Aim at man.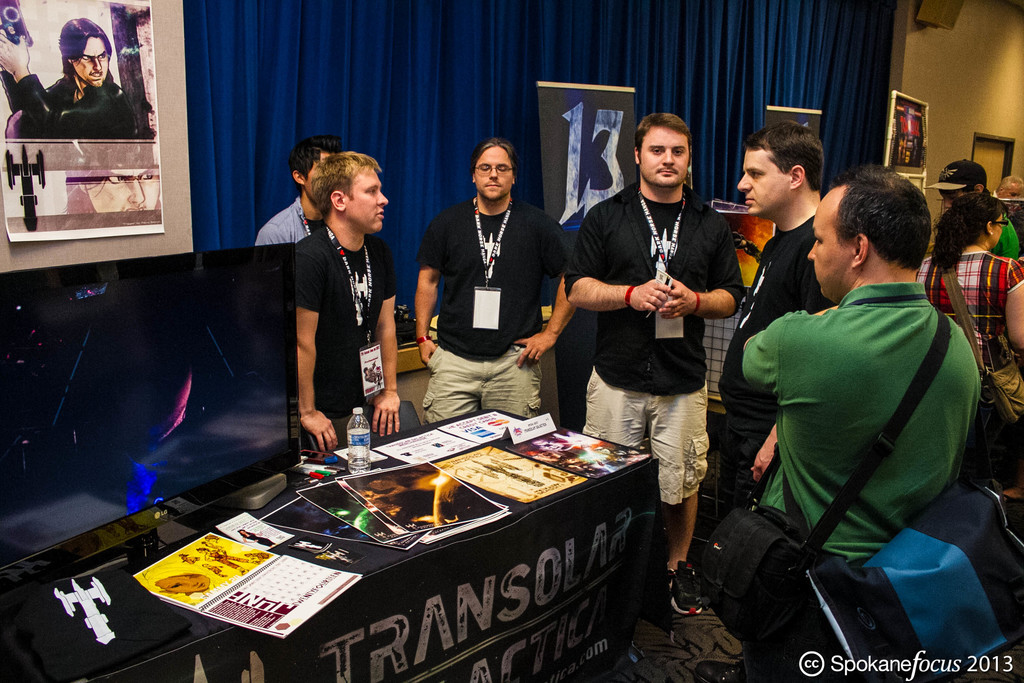
Aimed at [x1=290, y1=152, x2=405, y2=456].
